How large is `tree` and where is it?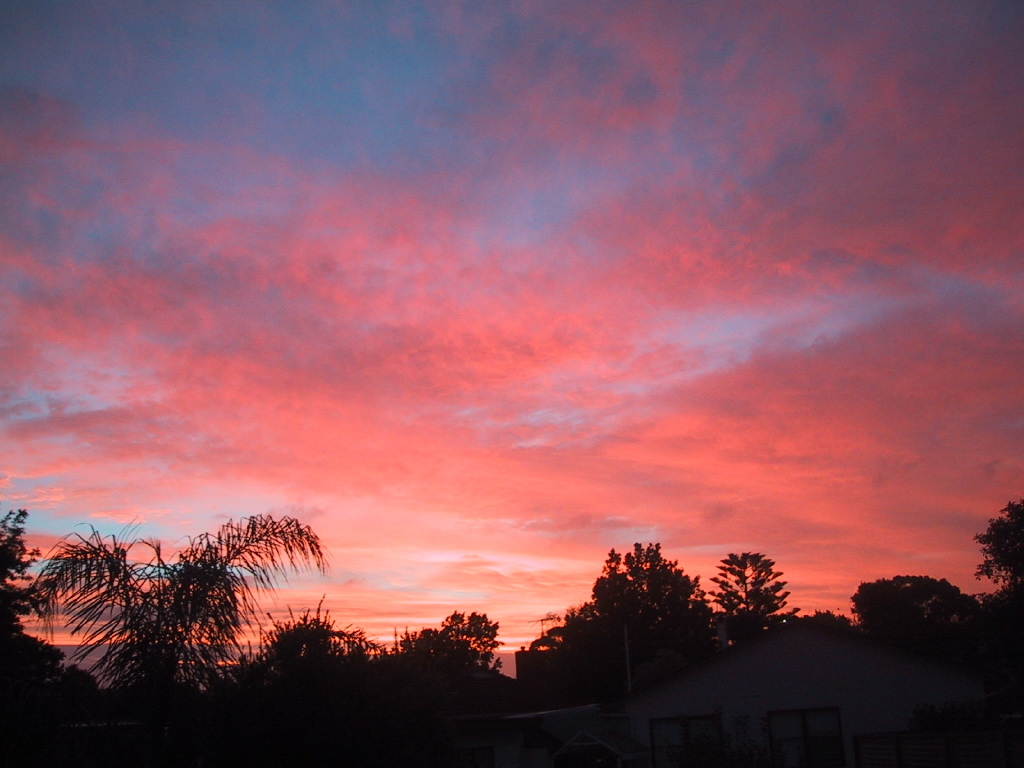
Bounding box: x1=716 y1=545 x2=799 y2=642.
